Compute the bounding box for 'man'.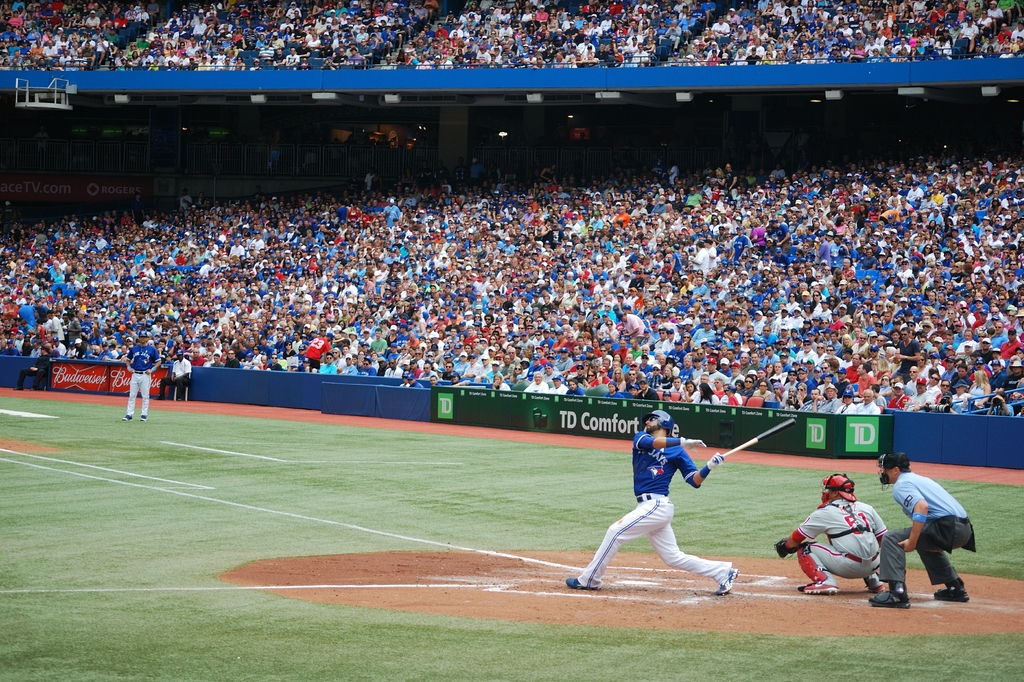
select_region(612, 202, 633, 227).
